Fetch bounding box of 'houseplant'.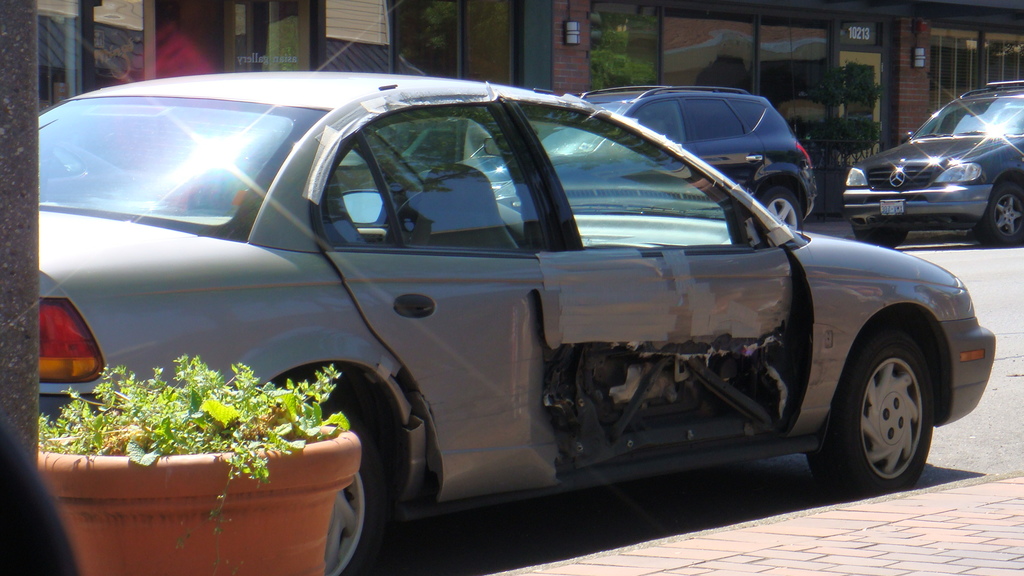
Bbox: [30, 348, 370, 575].
